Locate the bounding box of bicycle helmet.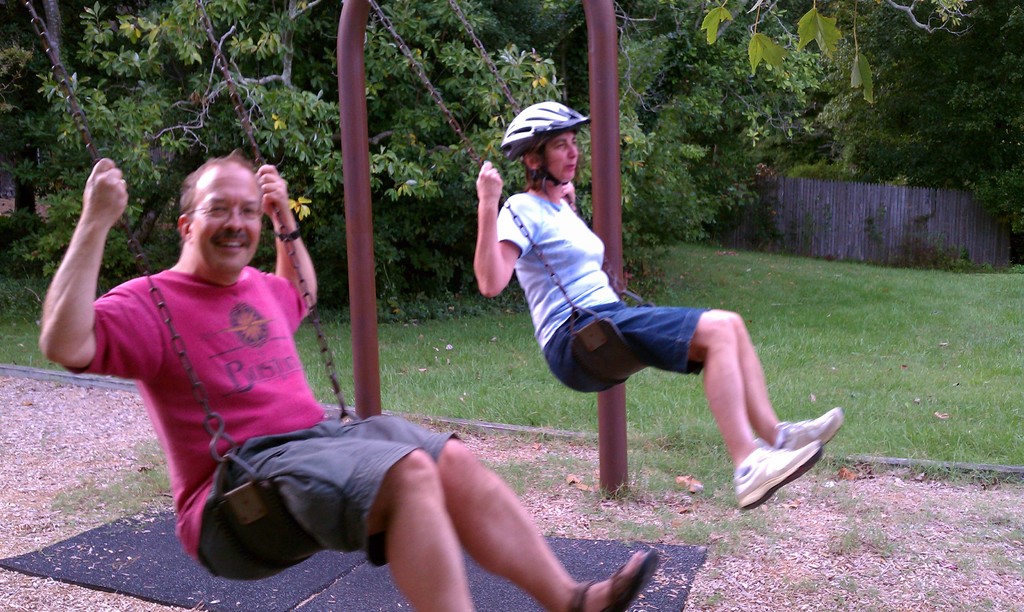
Bounding box: (505,96,593,182).
